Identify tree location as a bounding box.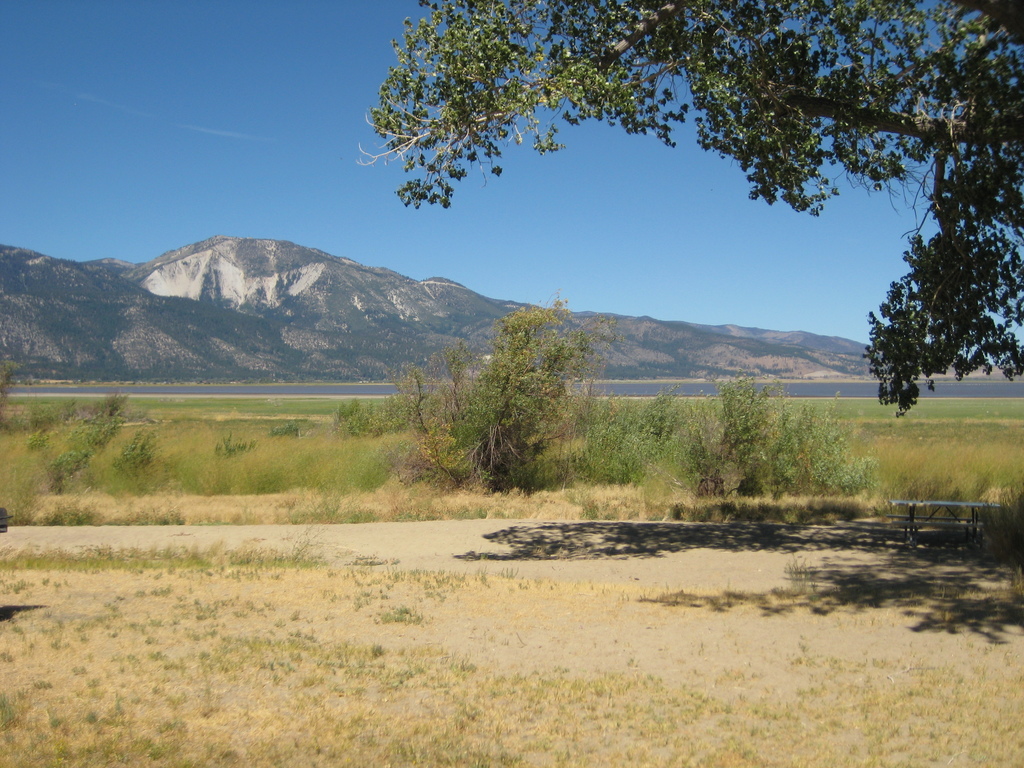
{"x1": 348, "y1": 0, "x2": 1023, "y2": 413}.
